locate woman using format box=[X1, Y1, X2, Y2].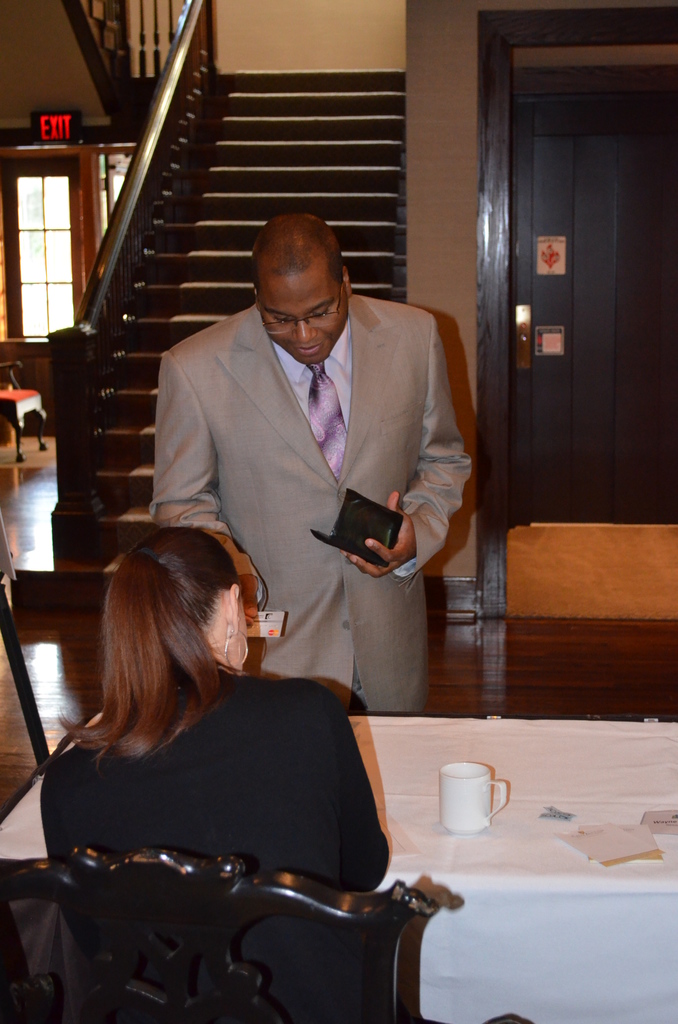
box=[22, 483, 373, 1002].
